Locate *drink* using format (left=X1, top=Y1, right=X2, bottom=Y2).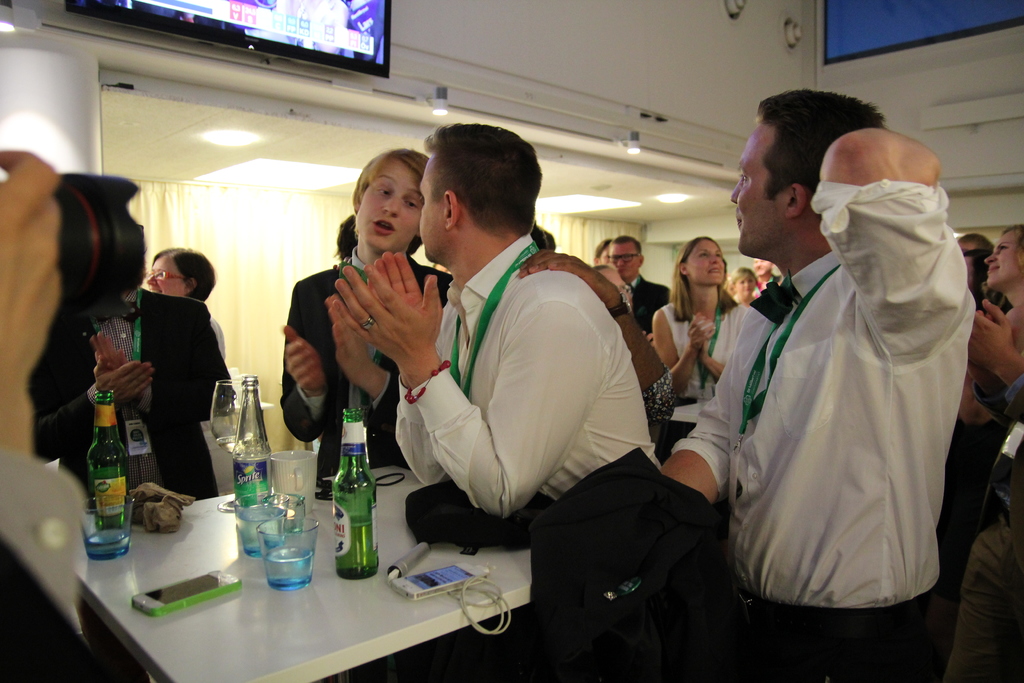
(left=229, top=373, right=271, bottom=512).
